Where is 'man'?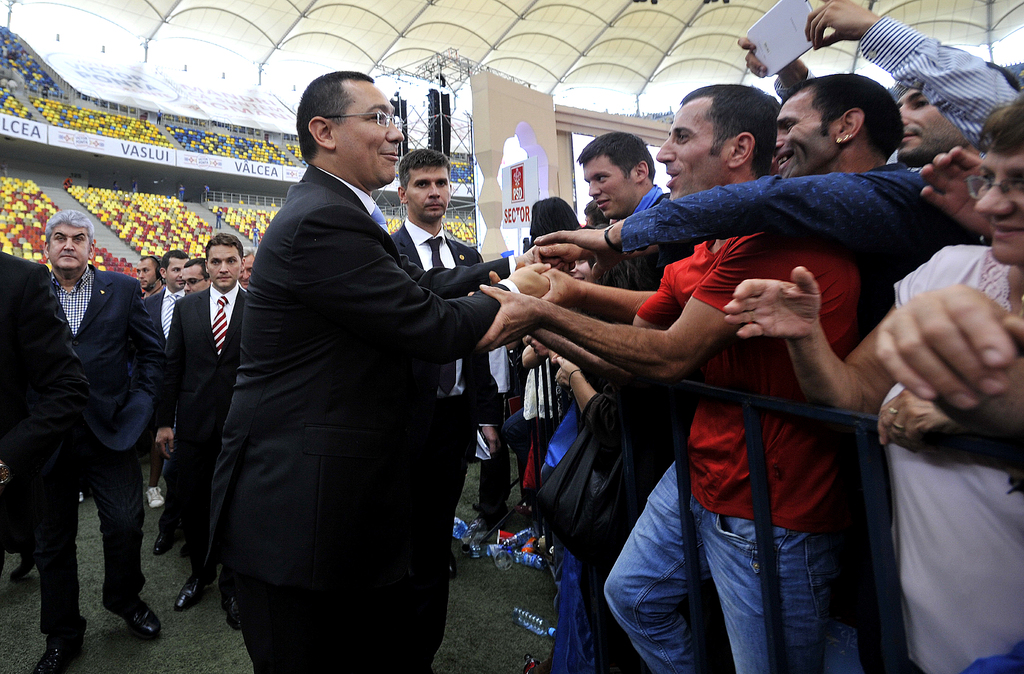
bbox=[140, 248, 194, 549].
